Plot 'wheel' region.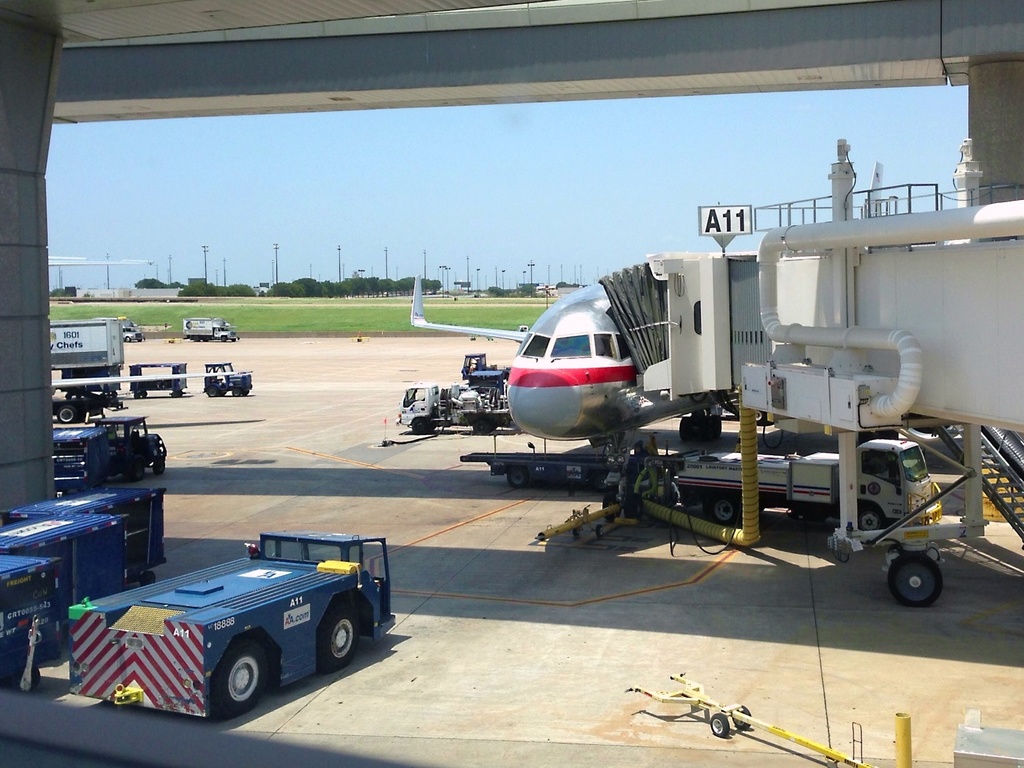
Plotted at left=206, top=637, right=272, bottom=722.
